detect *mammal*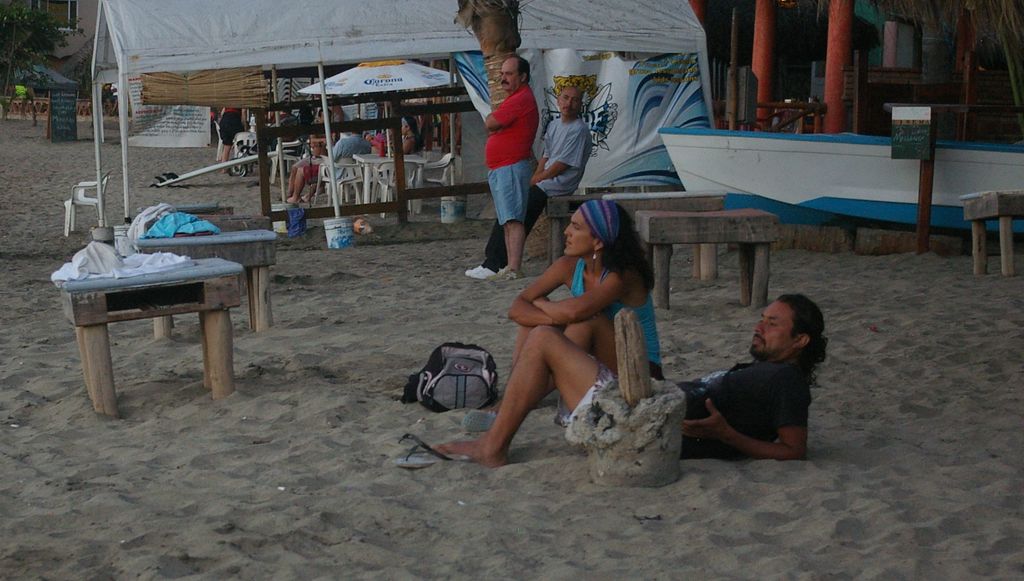
[282,119,375,208]
